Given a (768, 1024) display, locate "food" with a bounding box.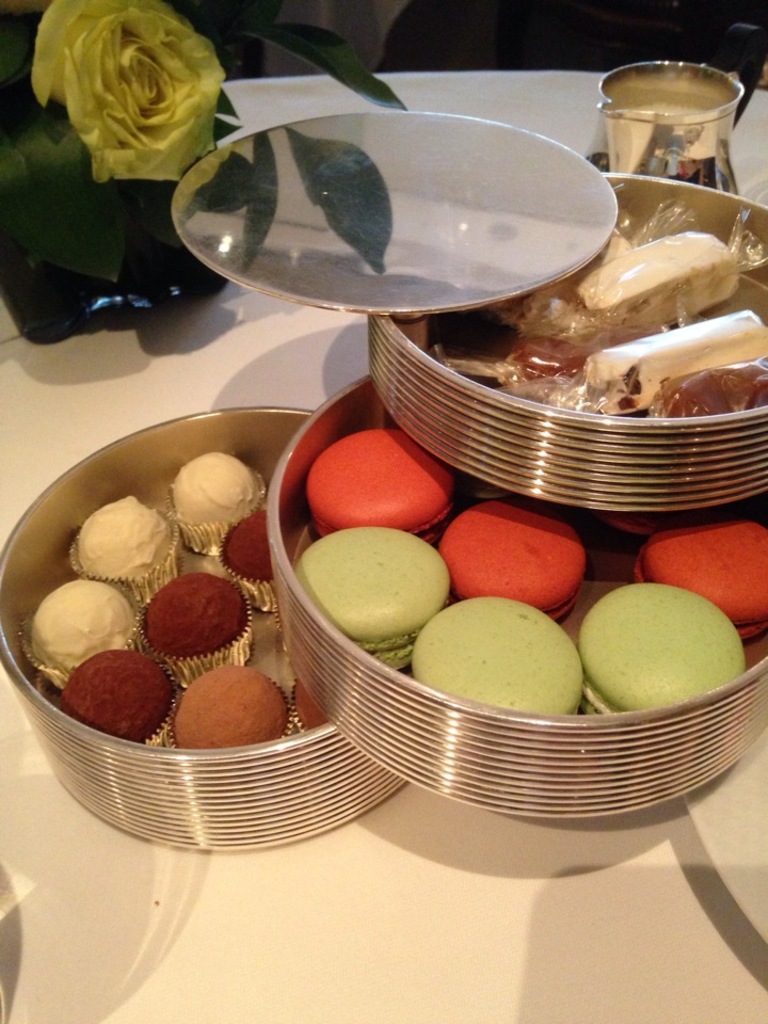
Located: 305/427/452/551.
